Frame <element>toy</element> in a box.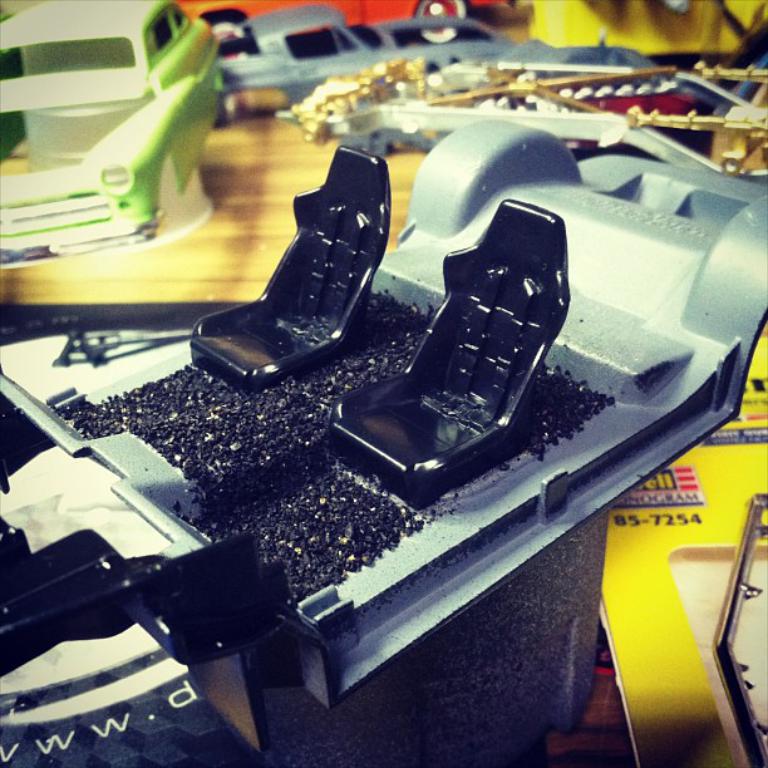
left=0, top=87, right=767, bottom=767.
